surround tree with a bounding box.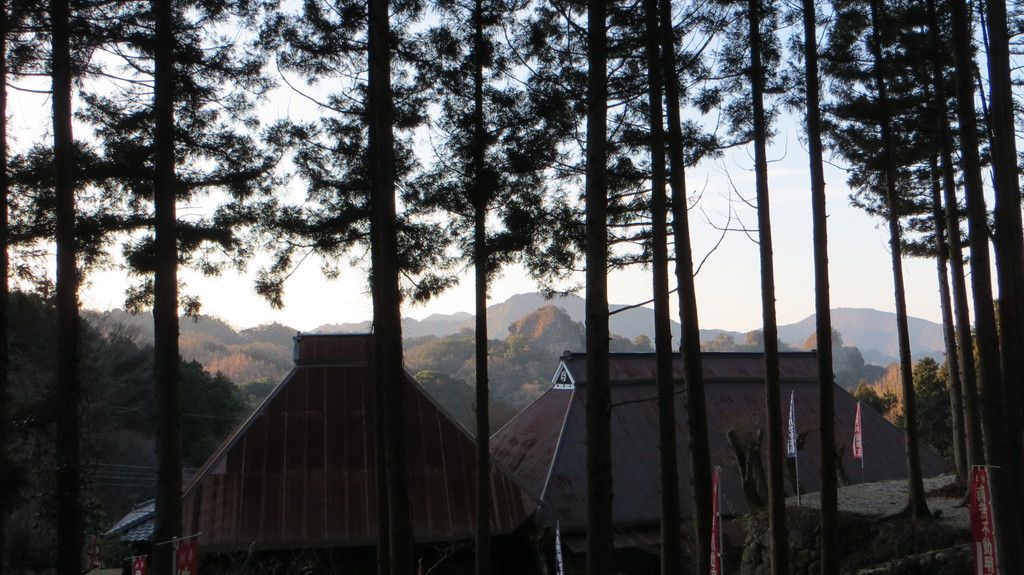
rect(410, 0, 628, 574).
